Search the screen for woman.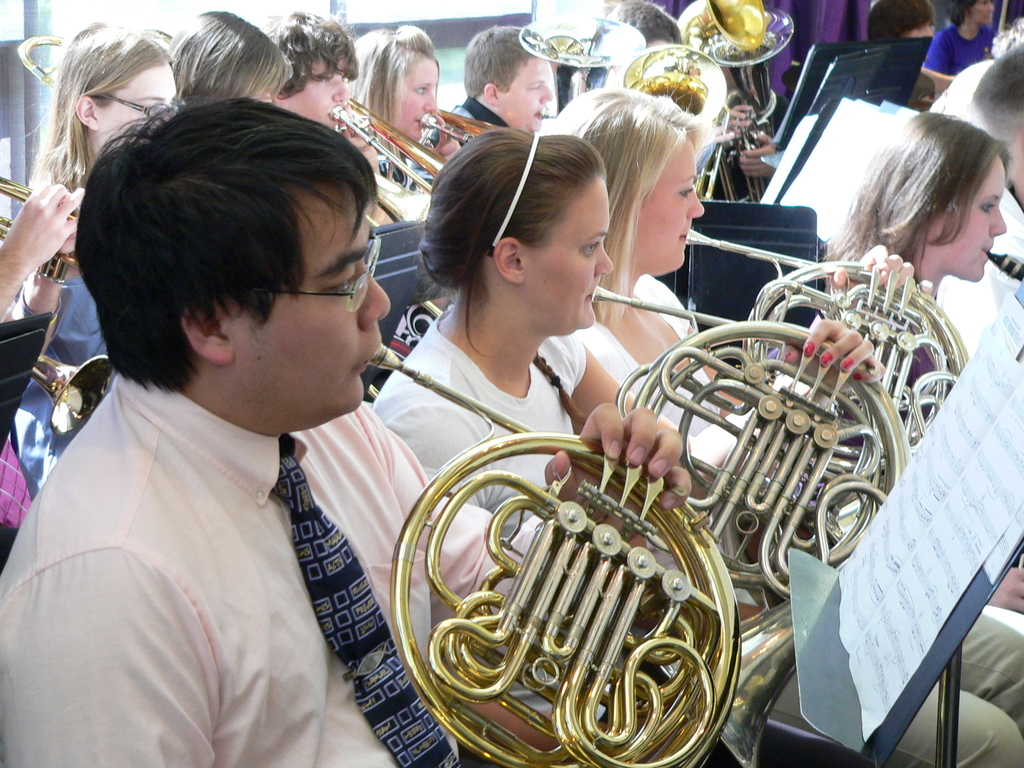
Found at 1/19/181/493.
